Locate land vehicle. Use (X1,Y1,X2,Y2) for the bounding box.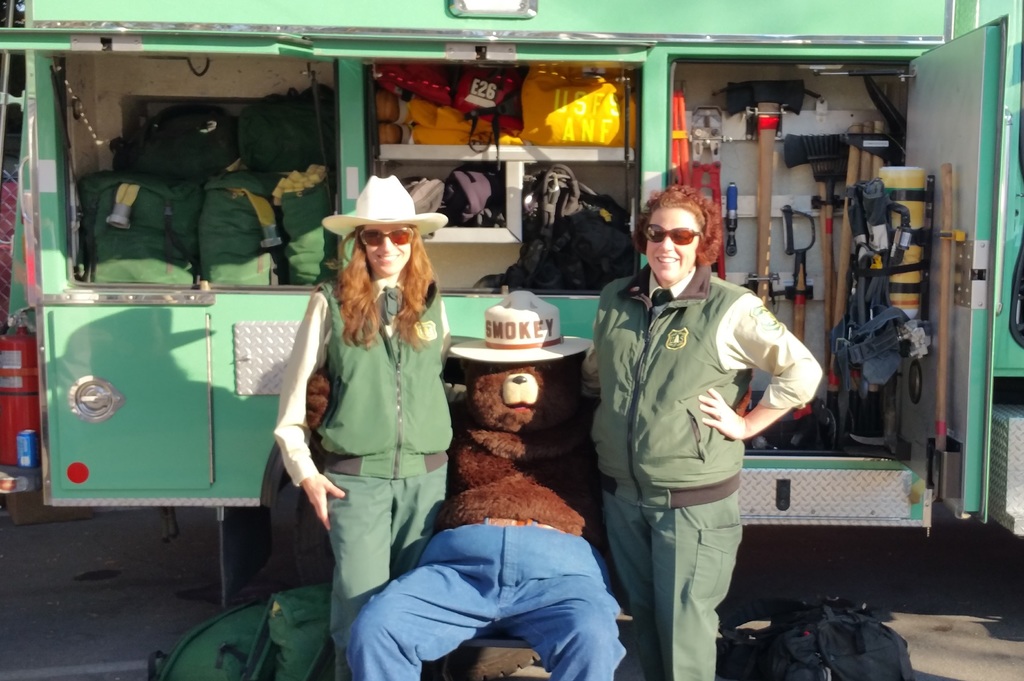
(71,22,963,637).
